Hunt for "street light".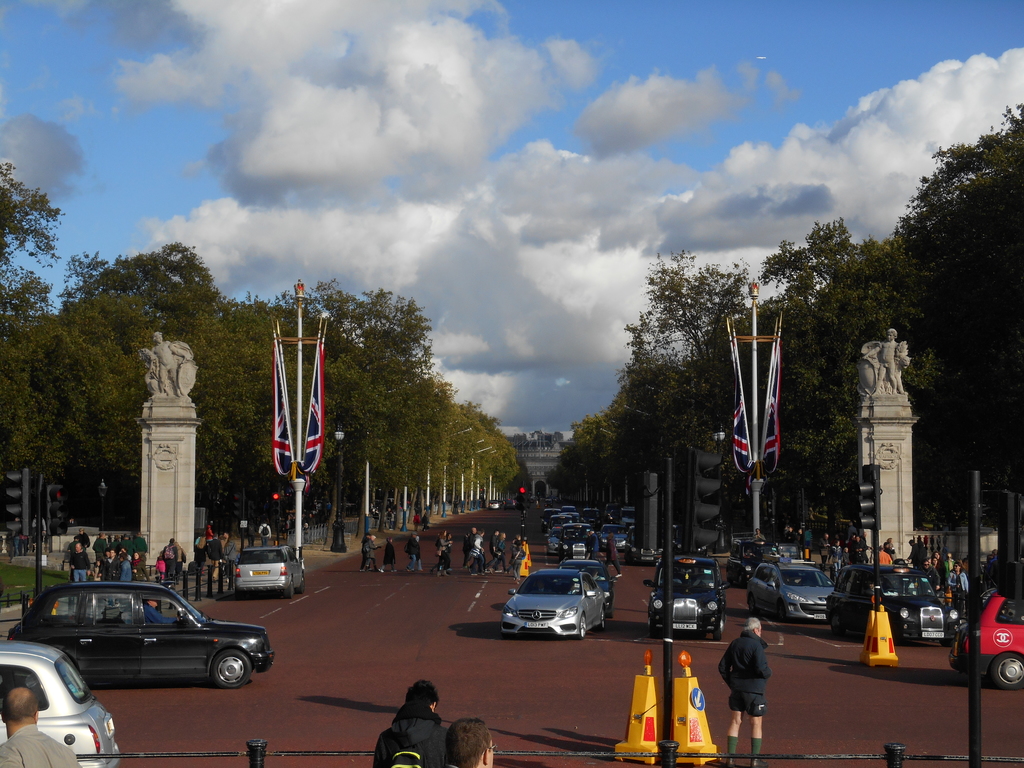
Hunted down at [x1=99, y1=480, x2=107, y2=531].
